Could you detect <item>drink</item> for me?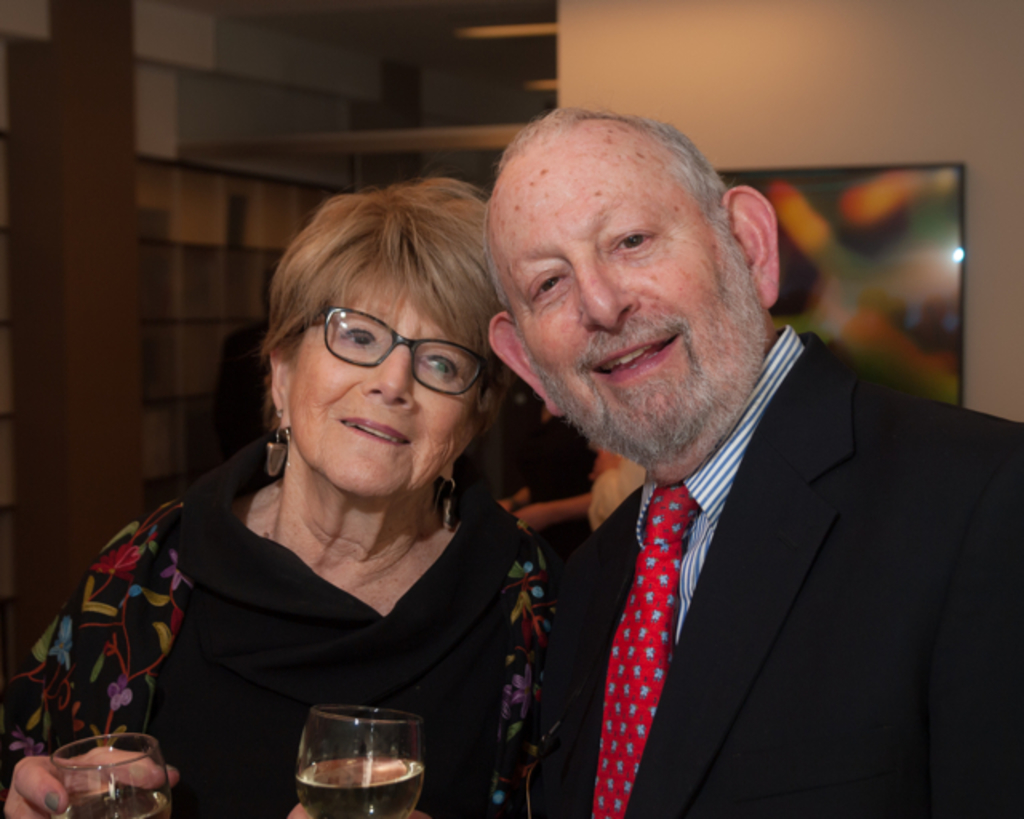
Detection result: 298/760/421/817.
